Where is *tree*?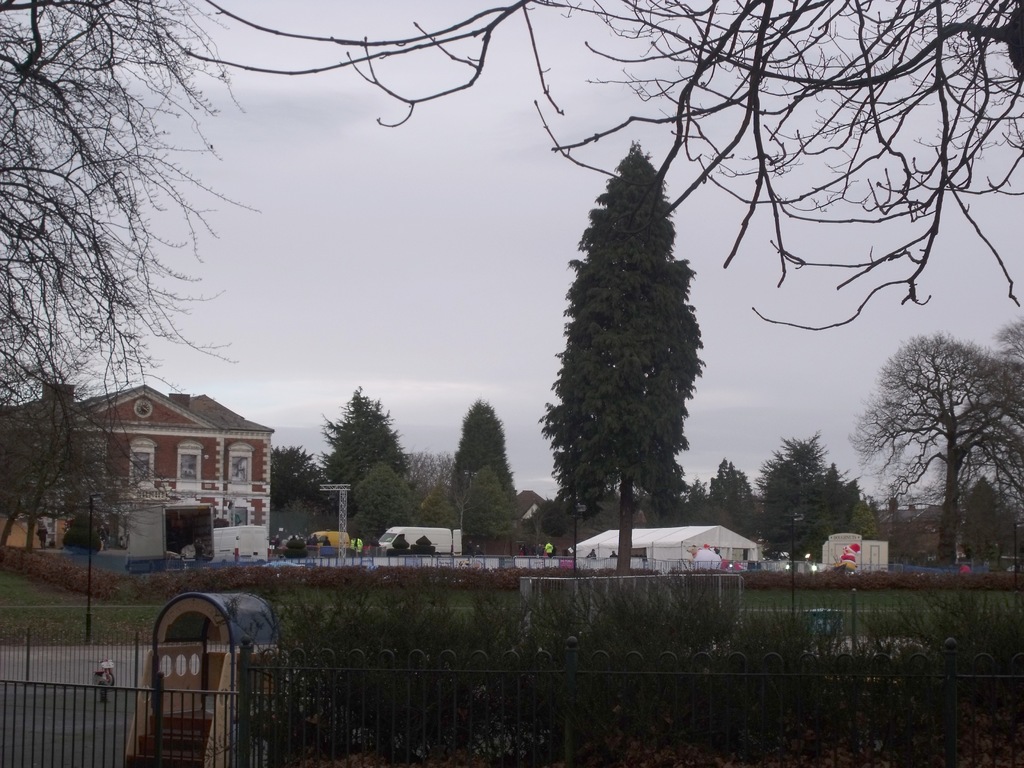
349, 459, 407, 547.
